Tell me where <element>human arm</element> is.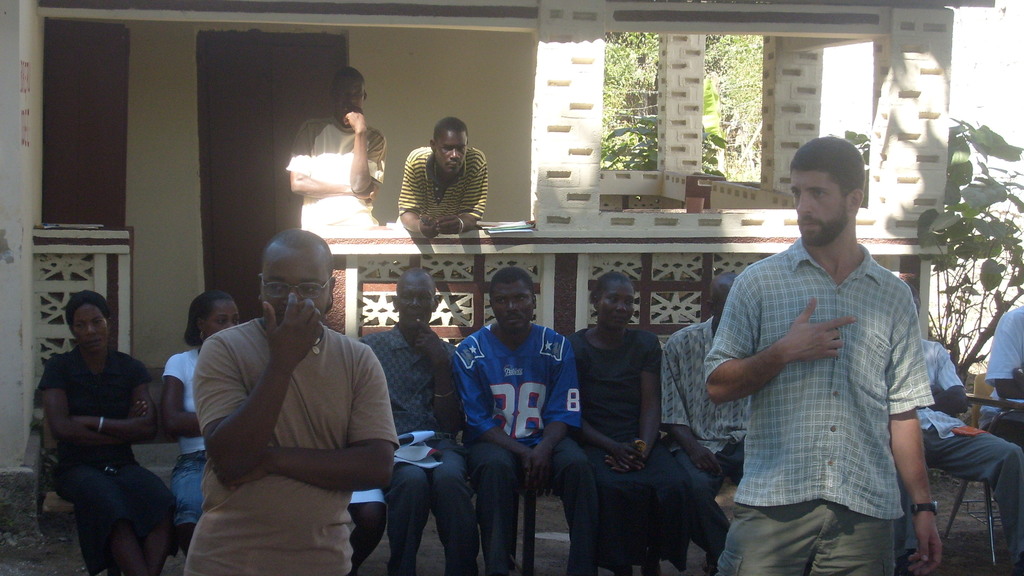
<element>human arm</element> is at x1=66, y1=362, x2=160, y2=438.
